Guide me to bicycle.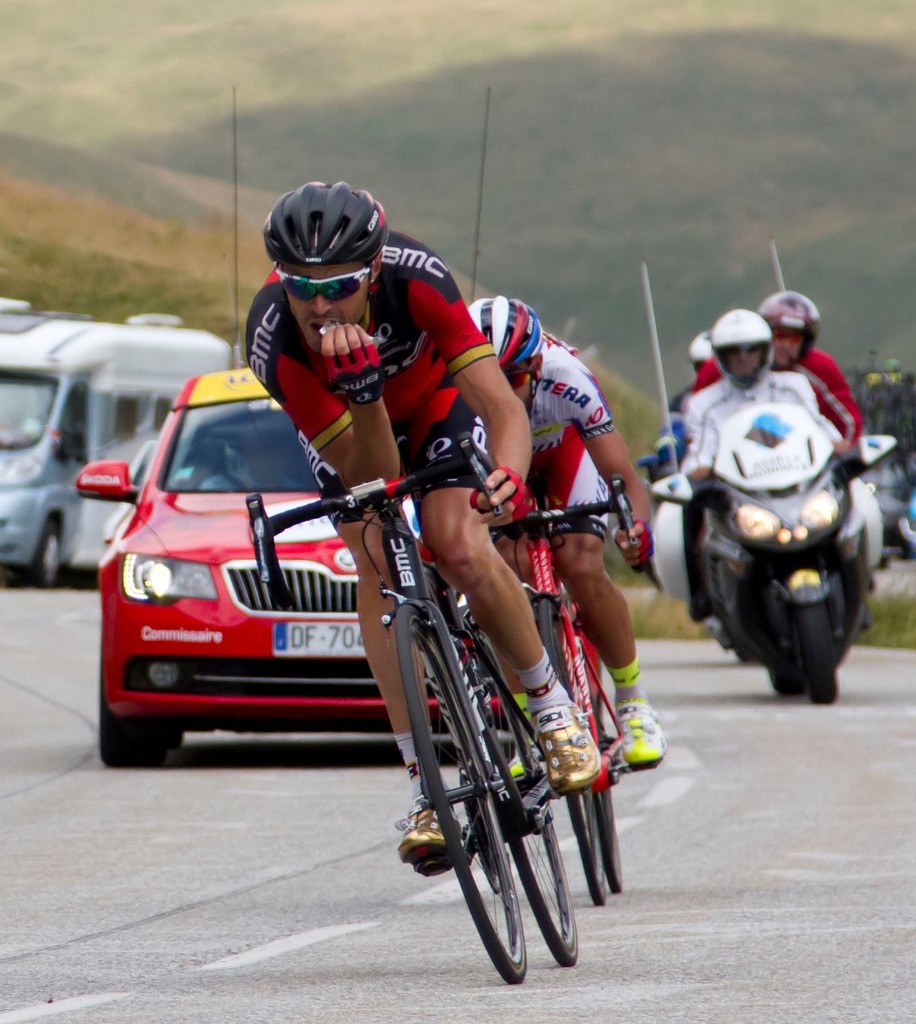
Guidance: 453 476 649 909.
